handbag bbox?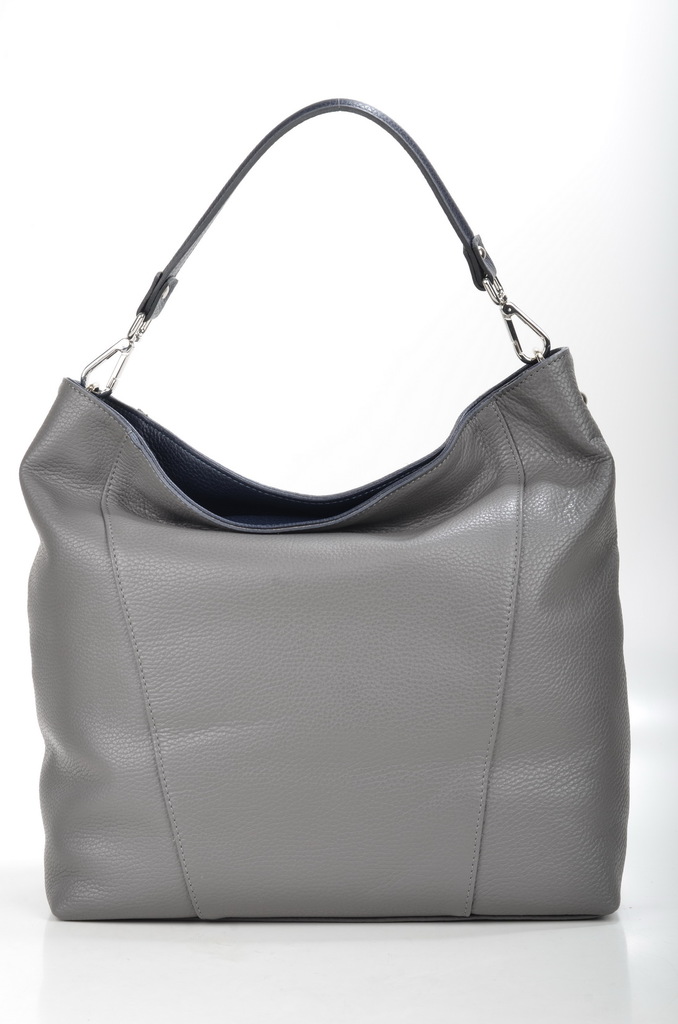
BBox(19, 97, 628, 920)
